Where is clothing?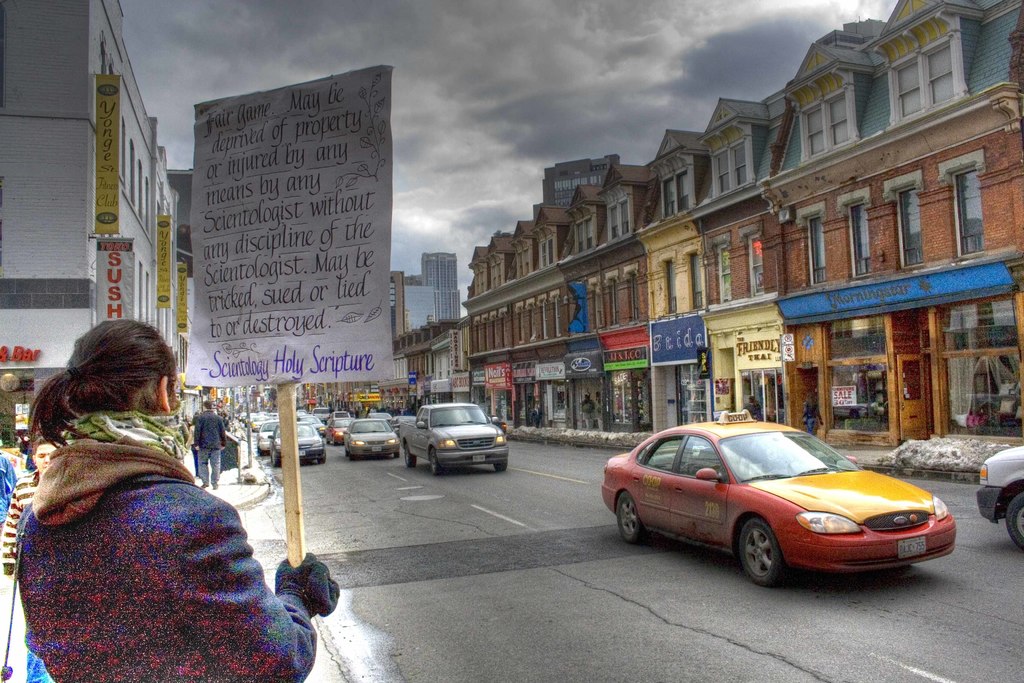
<region>189, 409, 227, 487</region>.
